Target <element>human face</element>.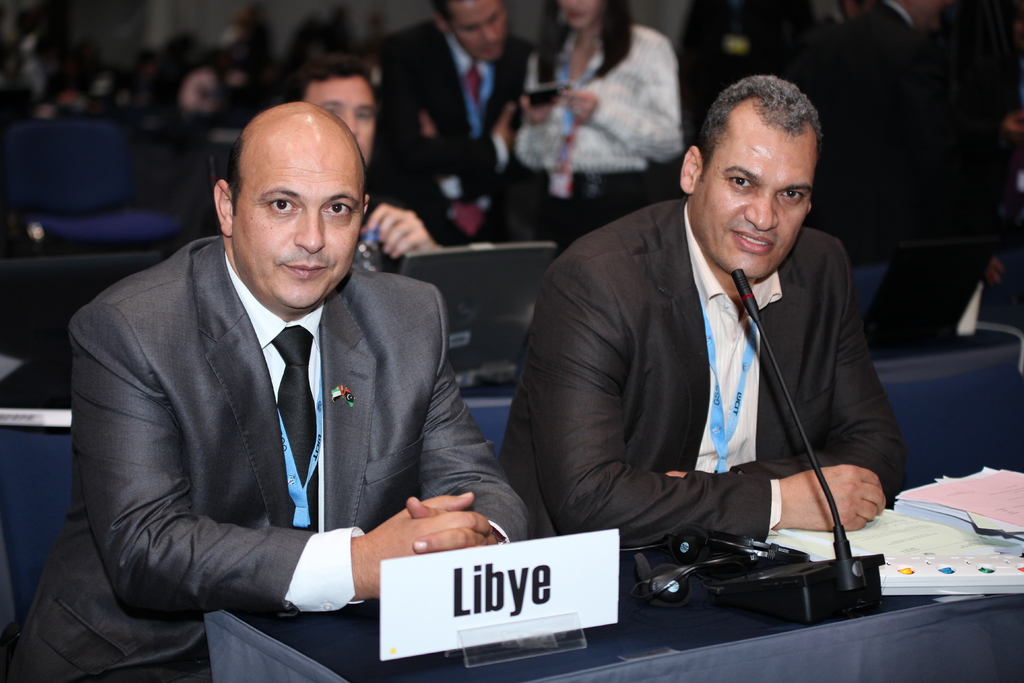
Target region: {"x1": 445, "y1": 0, "x2": 508, "y2": 60}.
